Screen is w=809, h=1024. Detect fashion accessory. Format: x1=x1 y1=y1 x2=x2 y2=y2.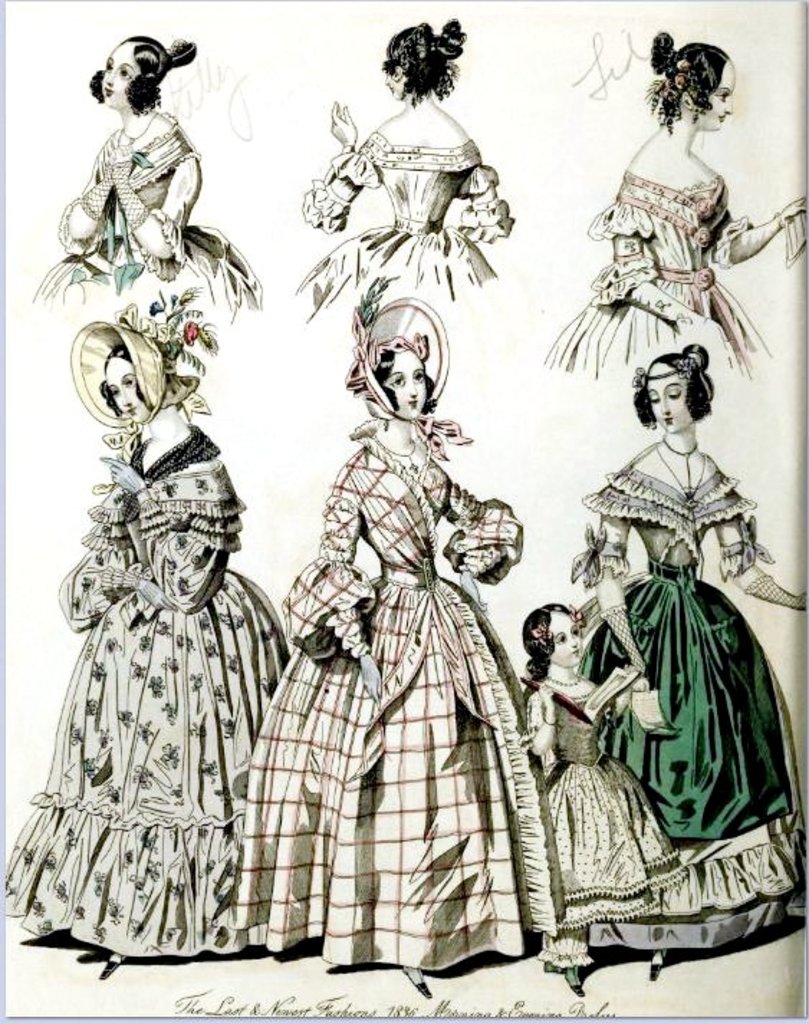
x1=651 y1=949 x2=671 y2=979.
